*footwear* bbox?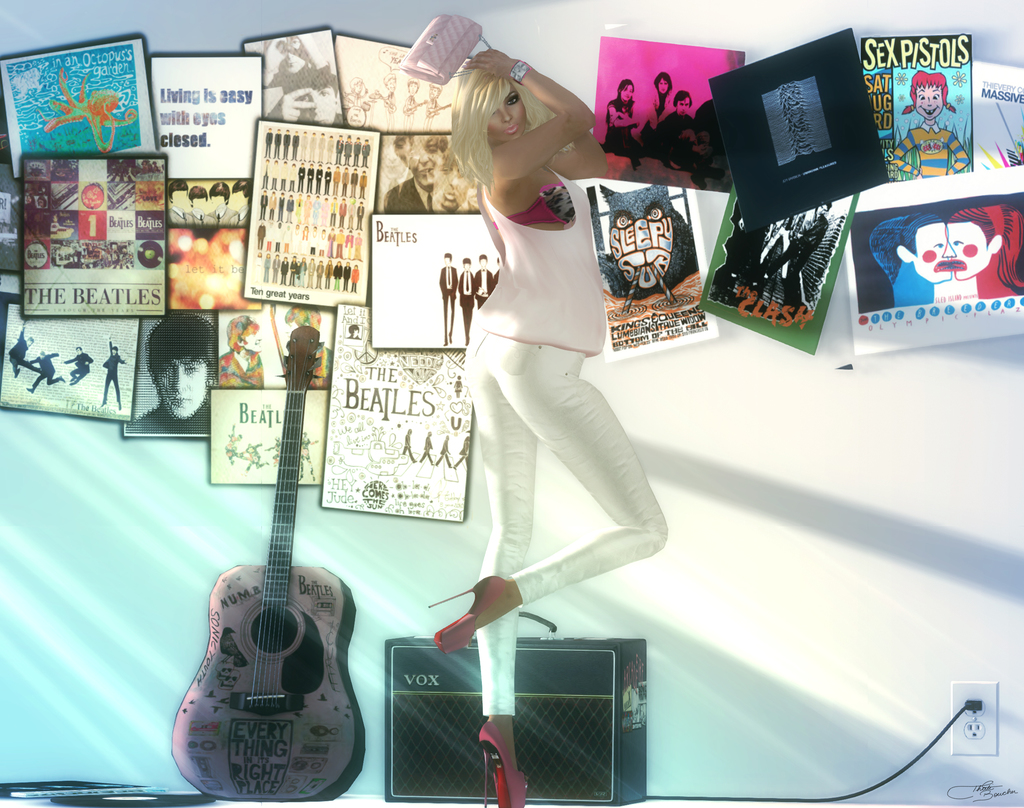
69,377,76,380
